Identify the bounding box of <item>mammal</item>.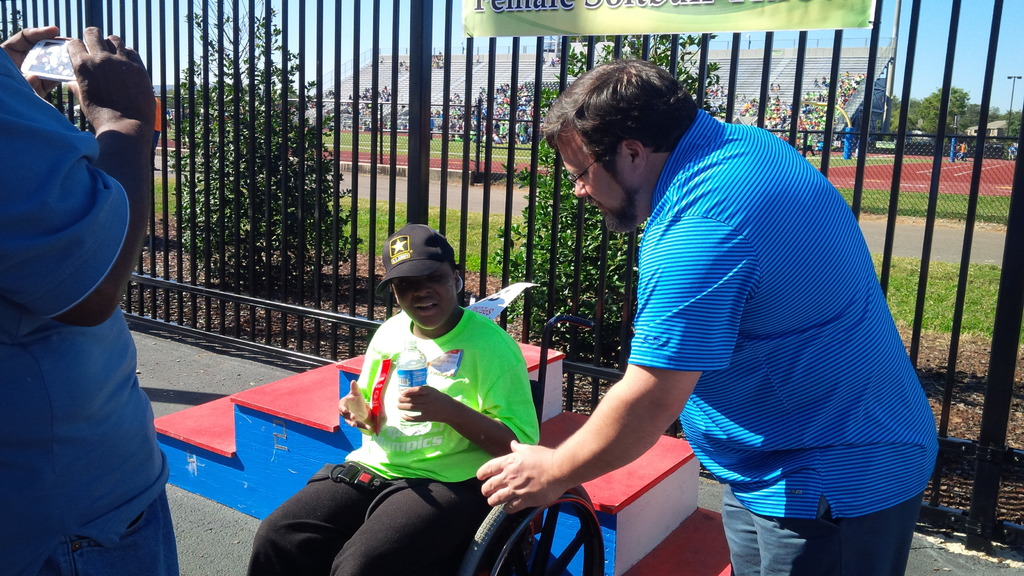
BBox(154, 86, 175, 169).
